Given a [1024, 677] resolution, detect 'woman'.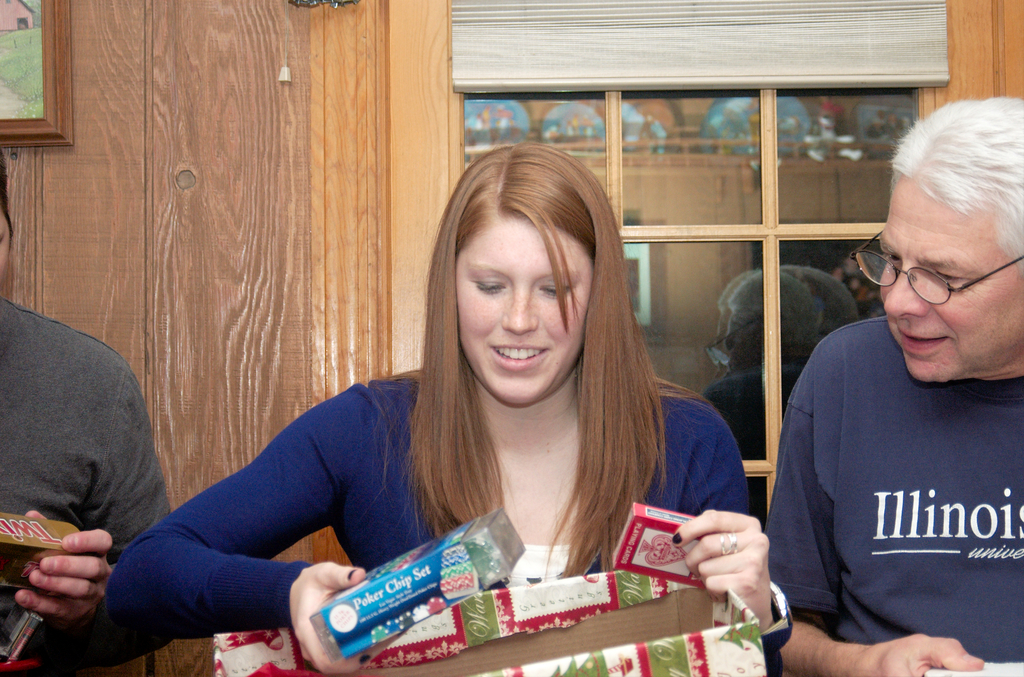
region(163, 143, 732, 665).
